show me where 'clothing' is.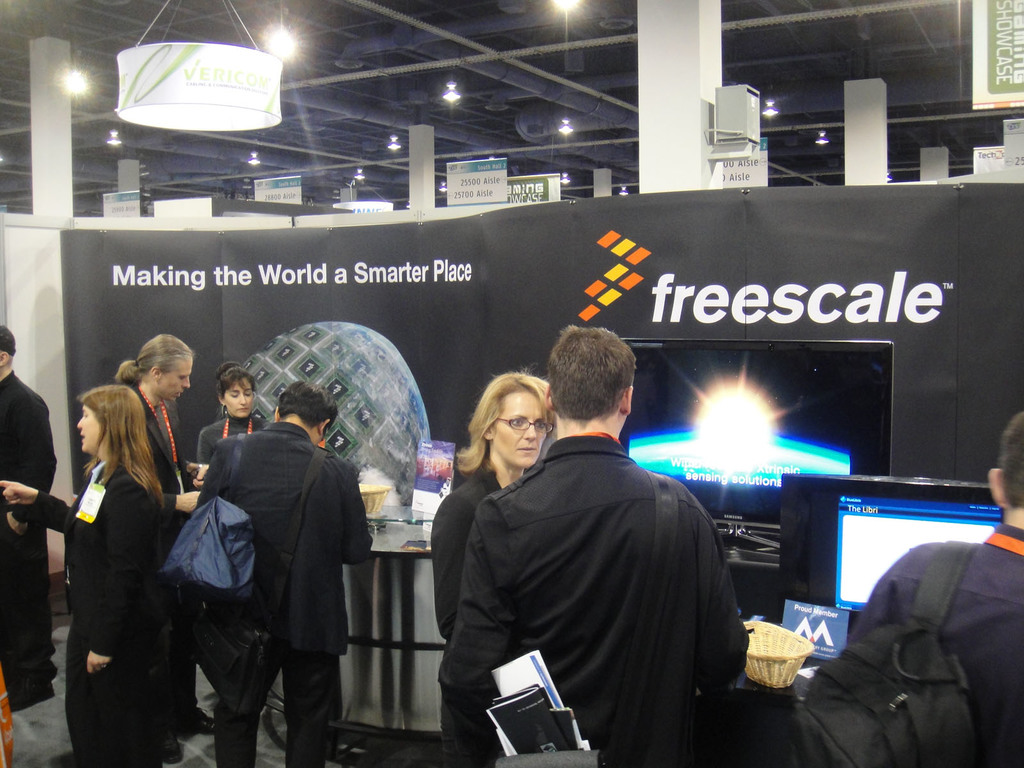
'clothing' is at 0:367:54:701.
